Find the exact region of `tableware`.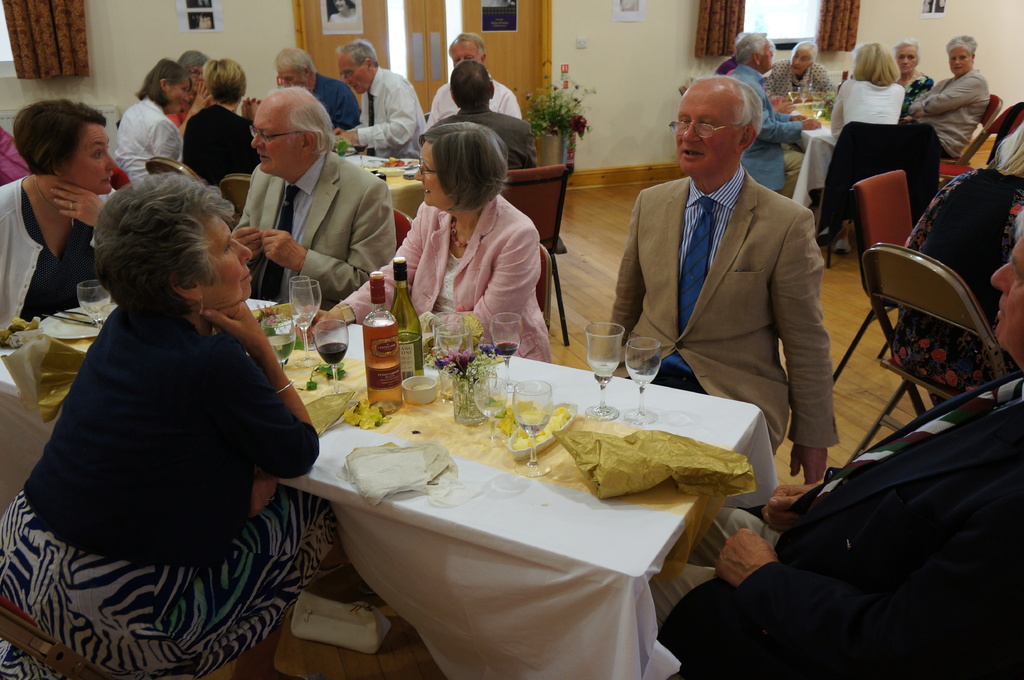
Exact region: 800 79 807 107.
